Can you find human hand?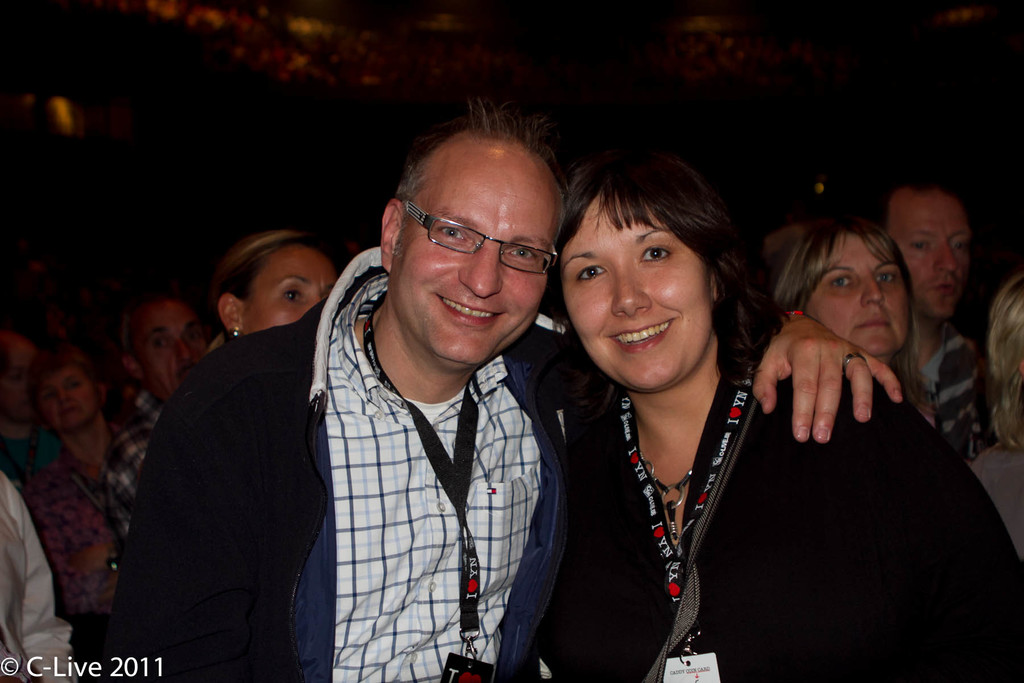
Yes, bounding box: <region>64, 538, 115, 586</region>.
